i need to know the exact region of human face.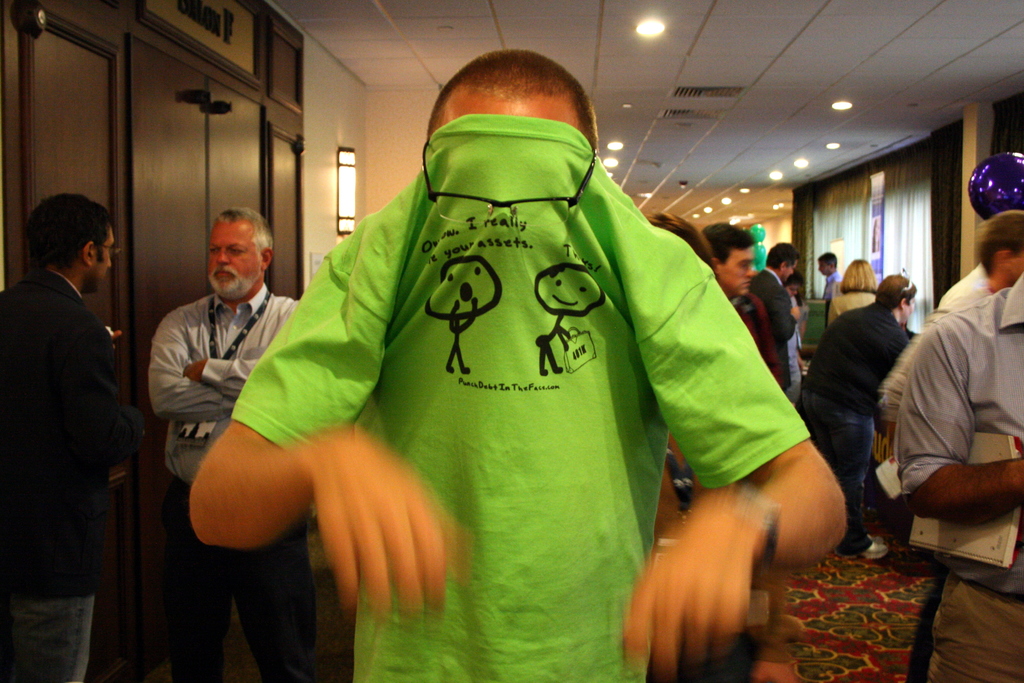
Region: pyautogui.locateOnScreen(427, 267, 495, 315).
